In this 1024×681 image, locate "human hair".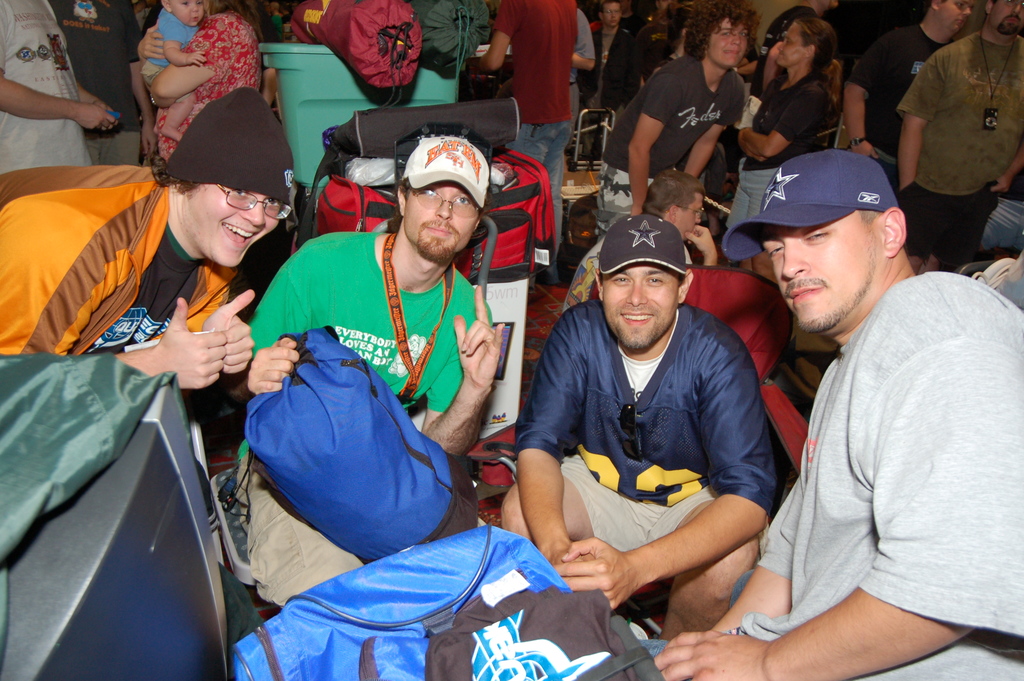
Bounding box: (792, 19, 837, 80).
